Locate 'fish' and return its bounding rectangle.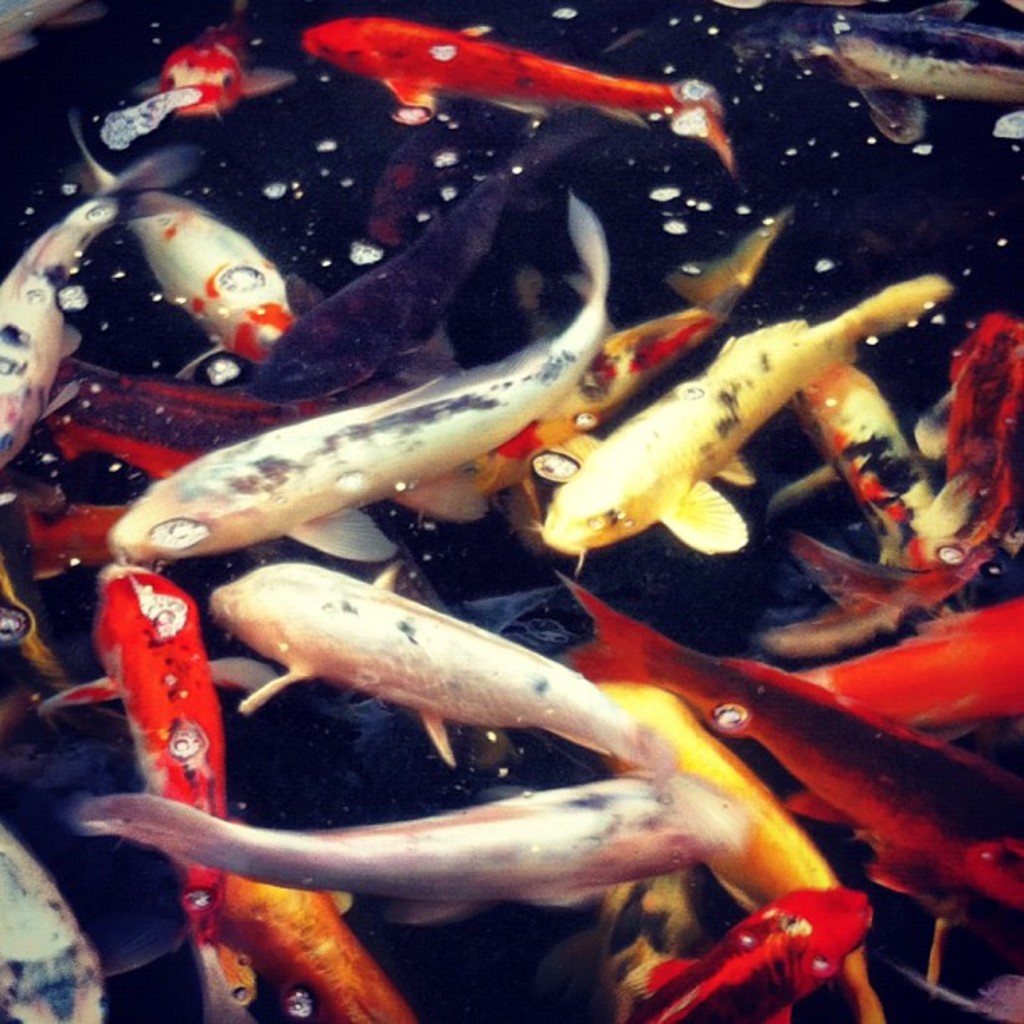
[left=740, top=8, right=1022, bottom=109].
